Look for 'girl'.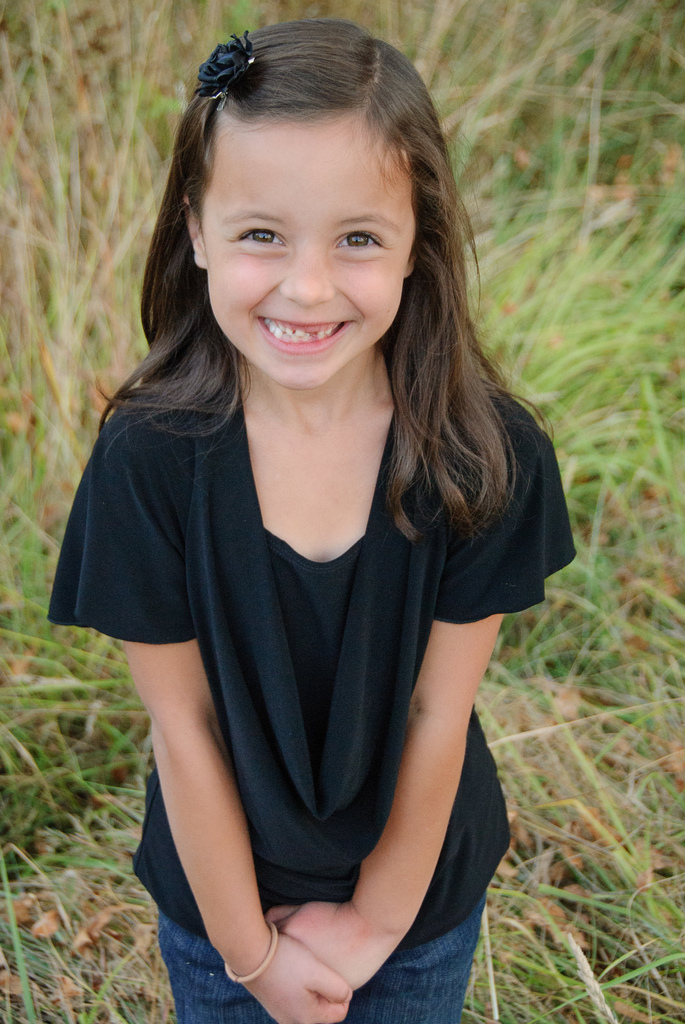
Found: box(40, 16, 580, 1023).
